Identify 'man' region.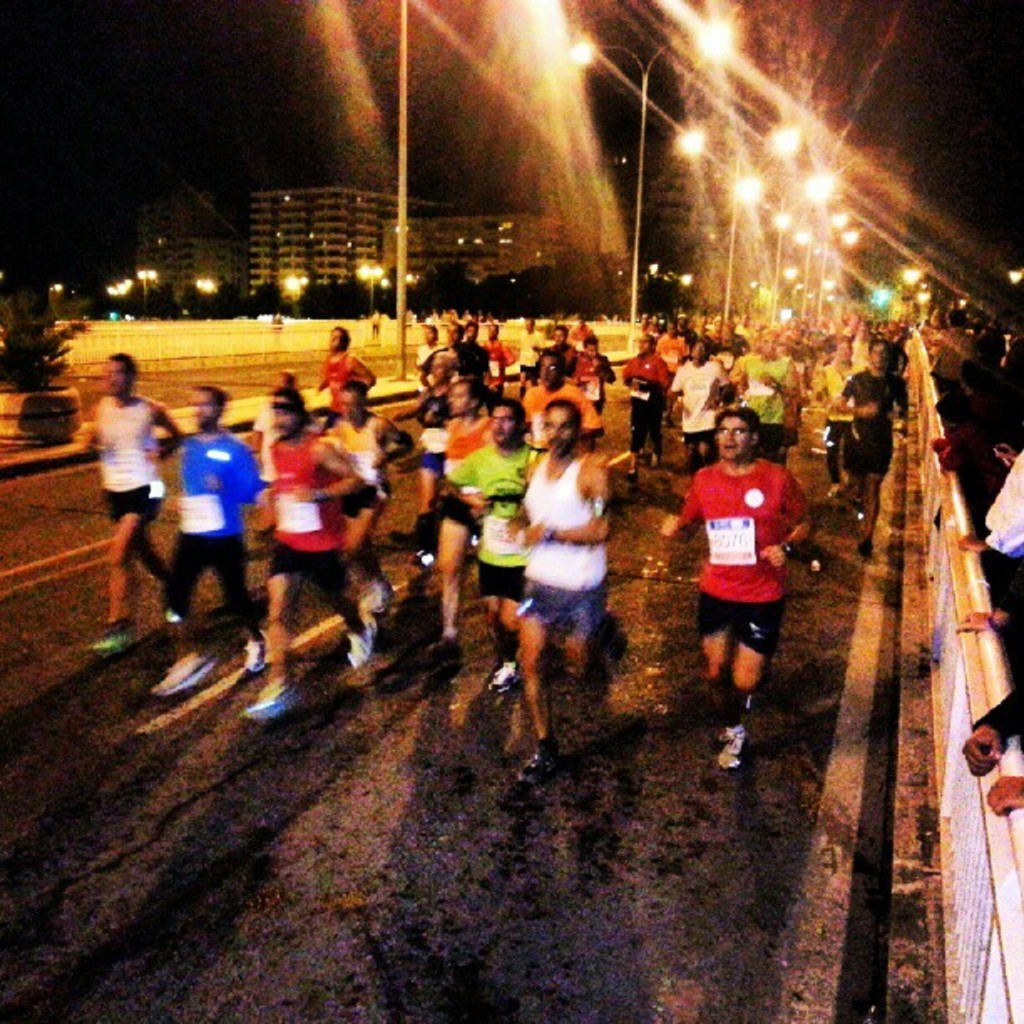
Region: pyautogui.locateOnScreen(651, 410, 812, 773).
